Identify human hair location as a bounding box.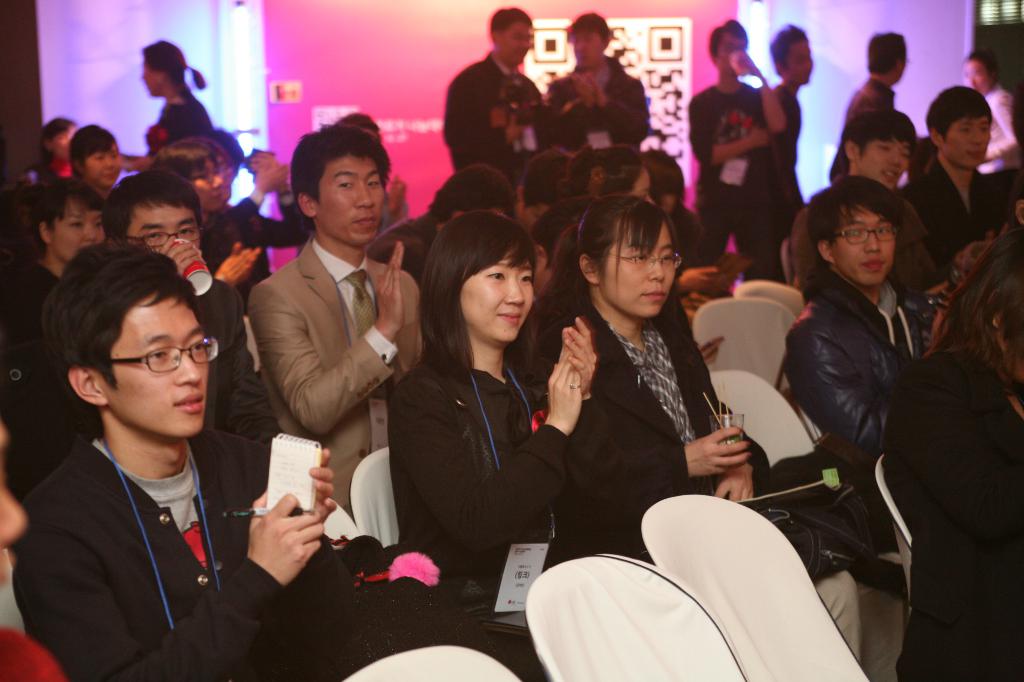
x1=564, y1=9, x2=616, y2=43.
